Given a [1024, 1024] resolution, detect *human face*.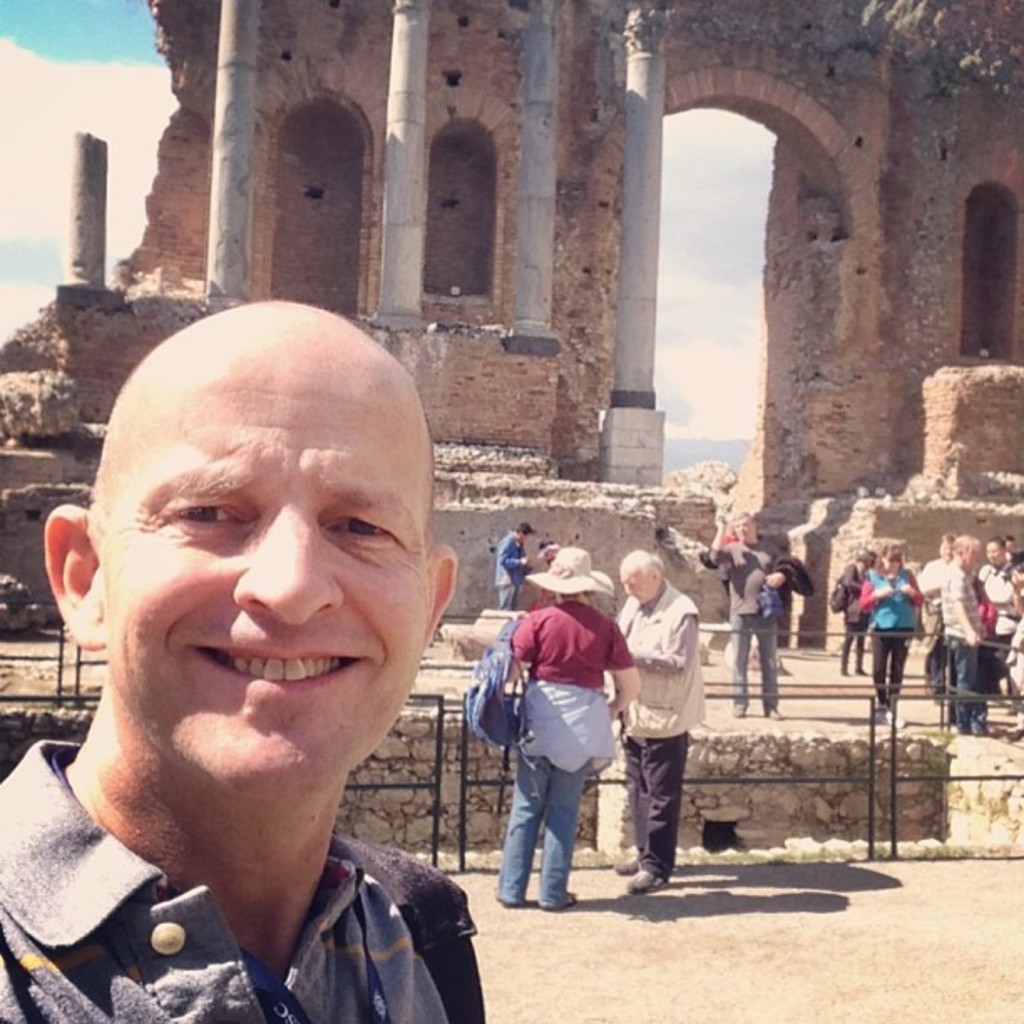
bbox(987, 540, 1002, 566).
